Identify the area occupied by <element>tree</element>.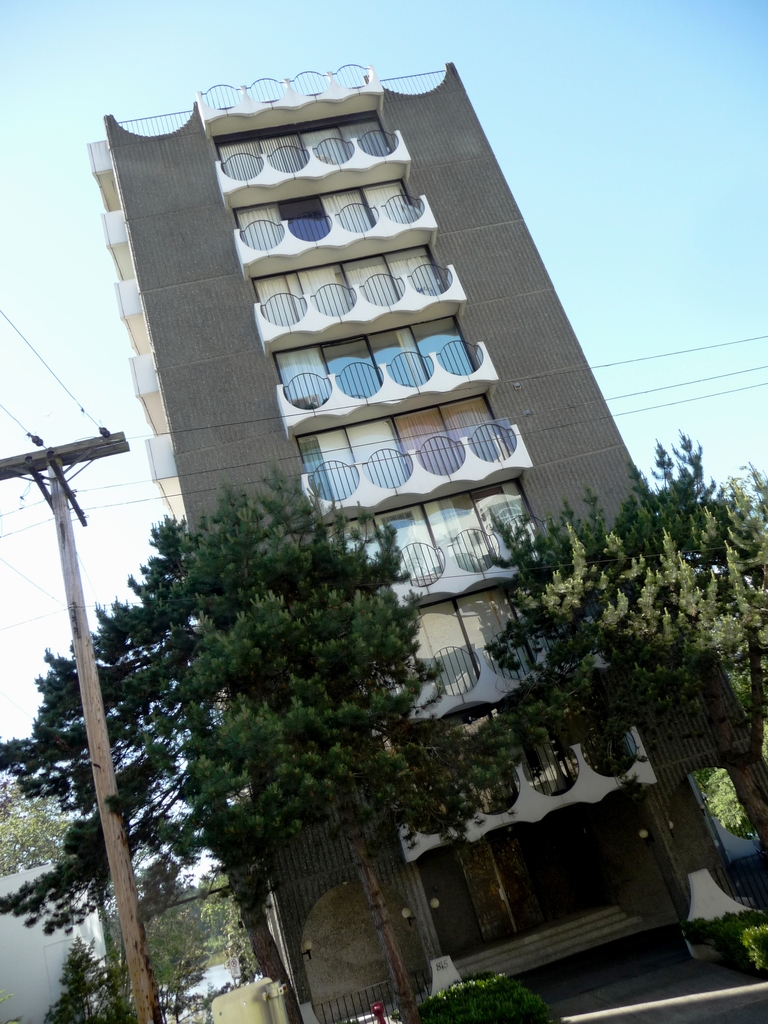
Area: (x1=38, y1=929, x2=145, y2=1023).
